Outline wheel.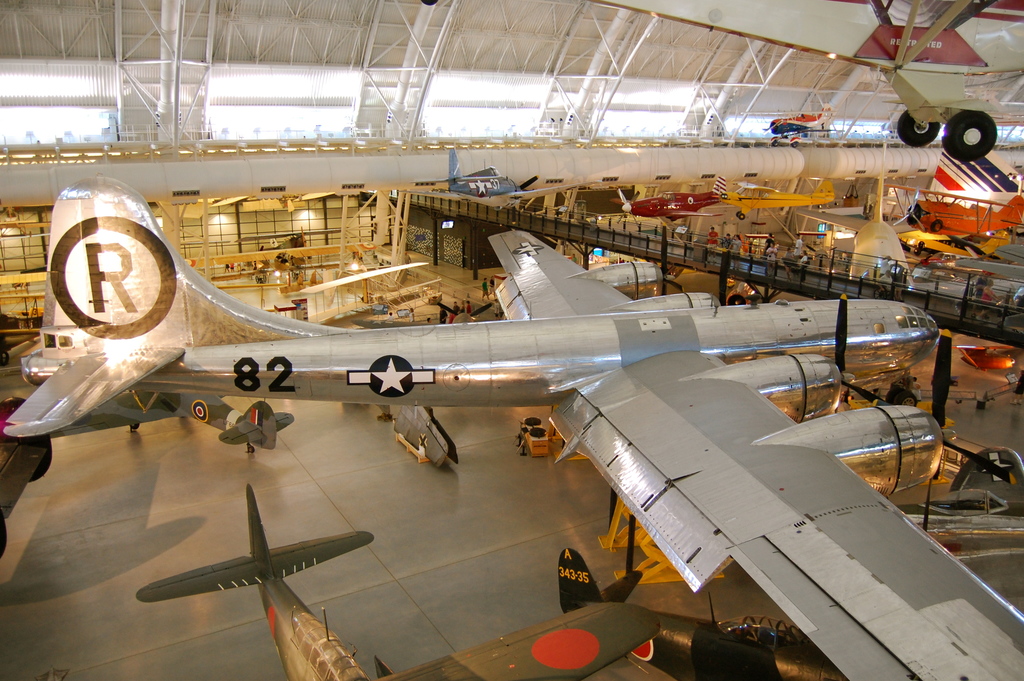
Outline: (130, 422, 141, 429).
